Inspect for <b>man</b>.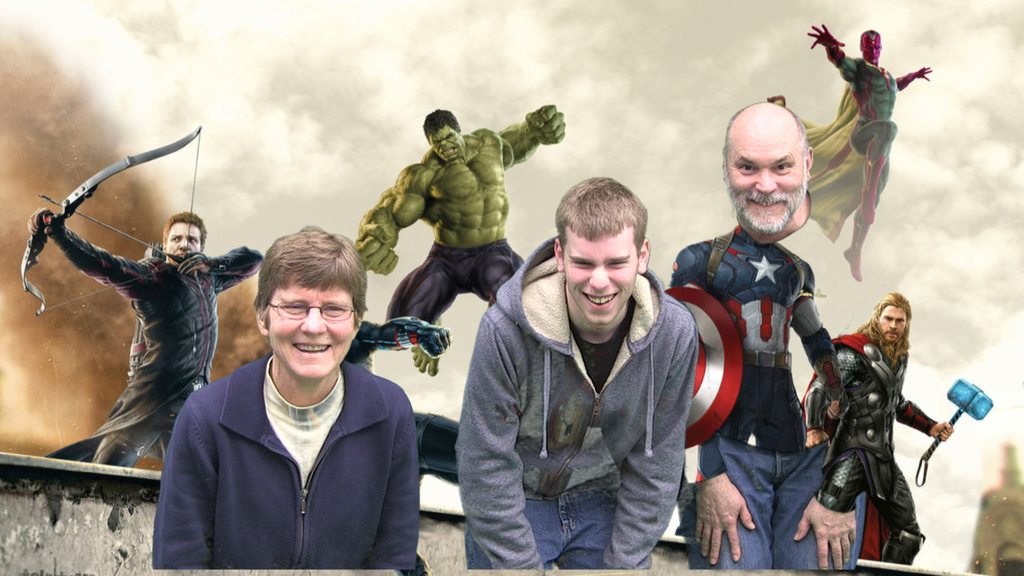
Inspection: [x1=444, y1=164, x2=715, y2=575].
